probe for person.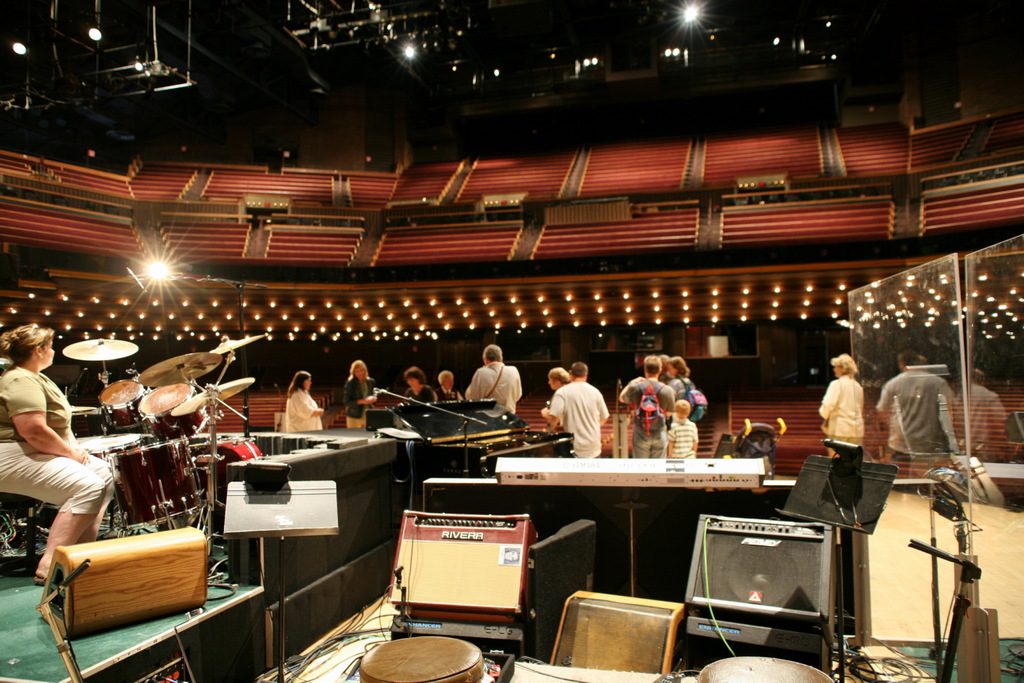
Probe result: bbox(461, 339, 523, 416).
